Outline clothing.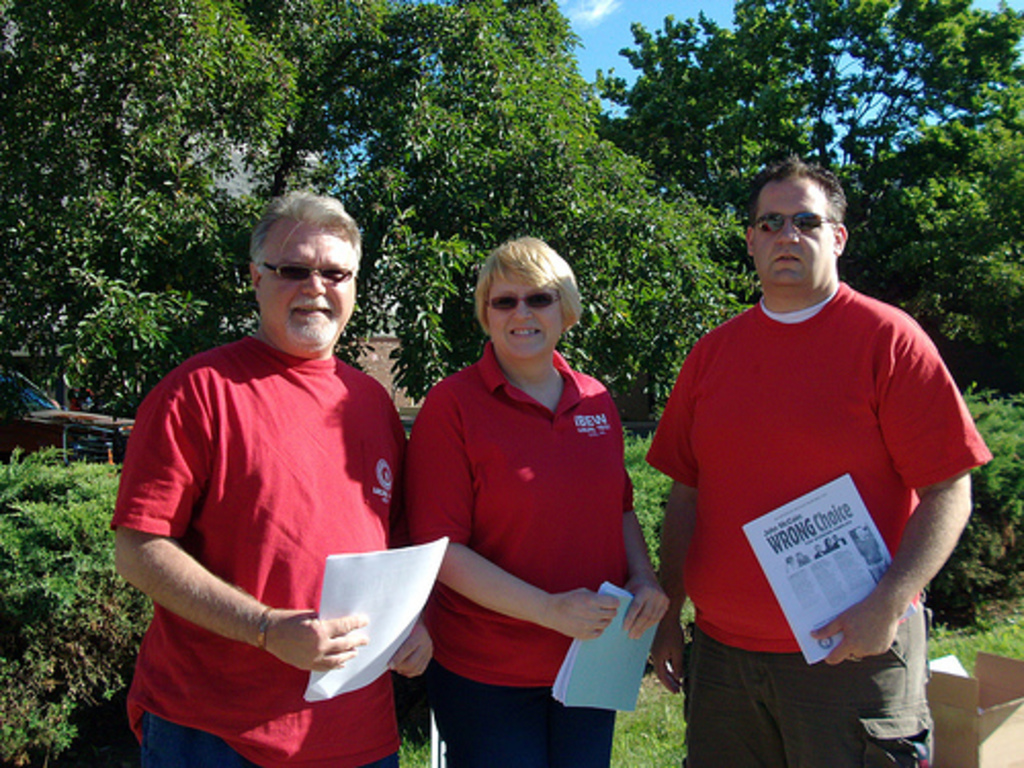
Outline: 403,340,635,766.
